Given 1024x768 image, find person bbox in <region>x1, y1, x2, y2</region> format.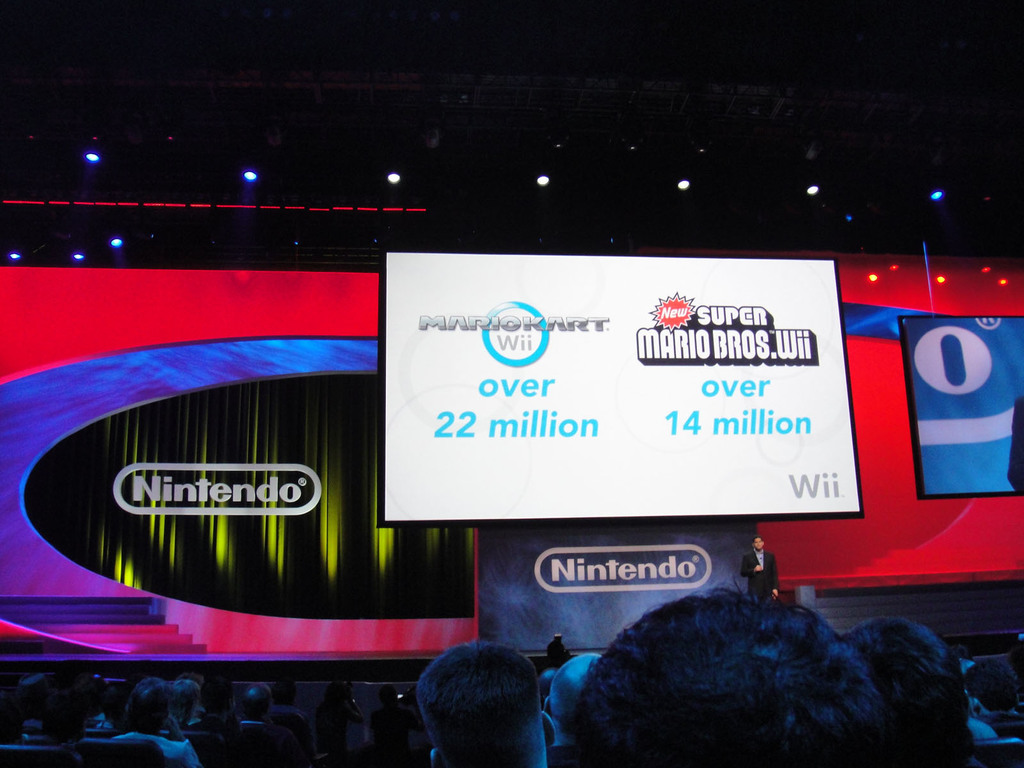
<region>3, 673, 214, 739</region>.
